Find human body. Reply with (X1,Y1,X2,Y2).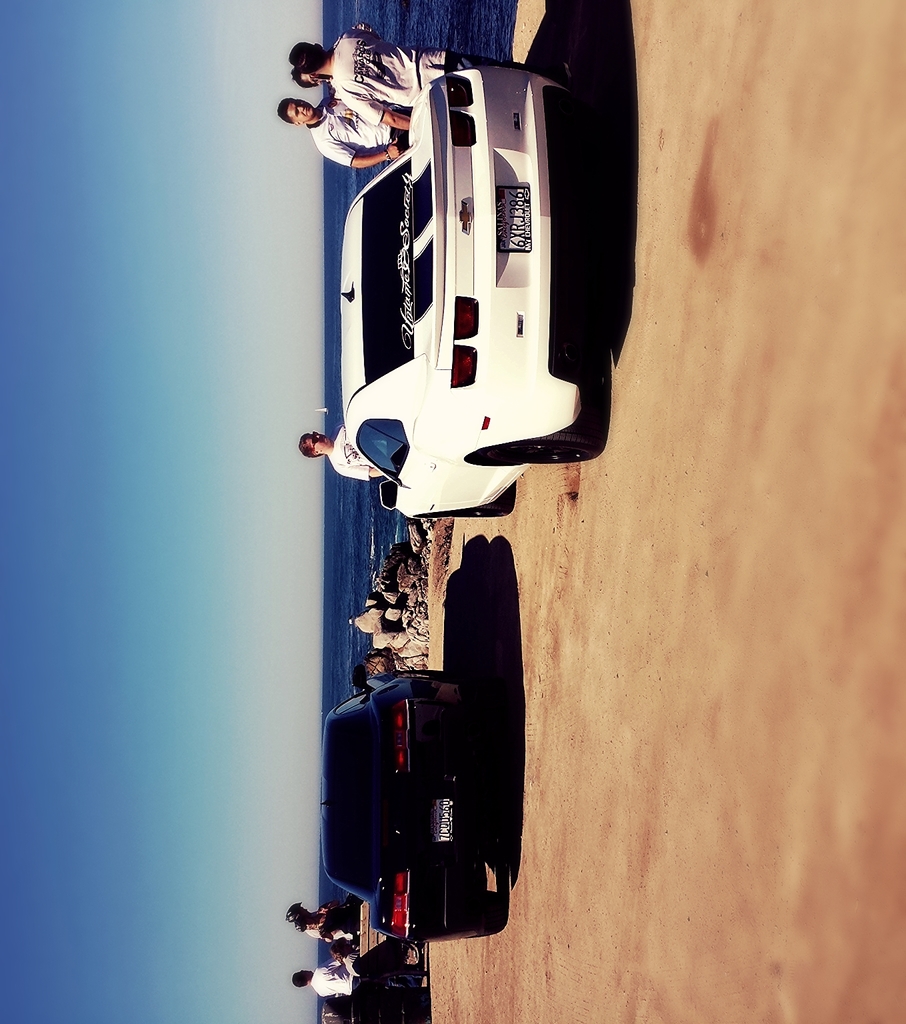
(330,98,393,175).
